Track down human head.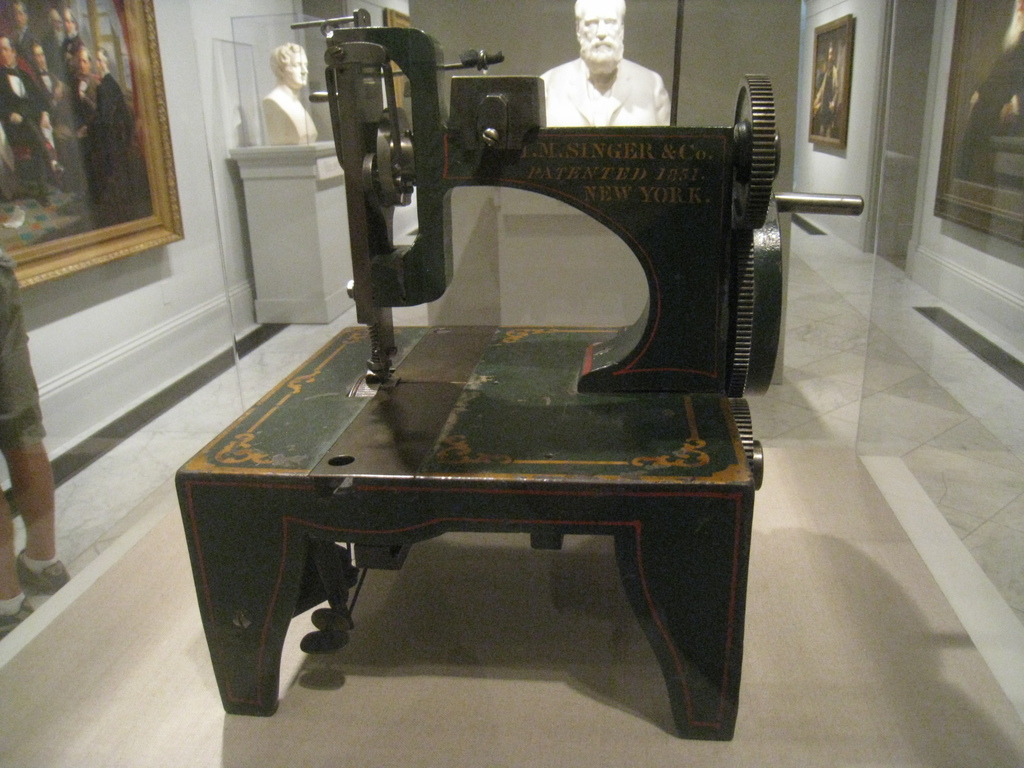
Tracked to [76,44,93,77].
